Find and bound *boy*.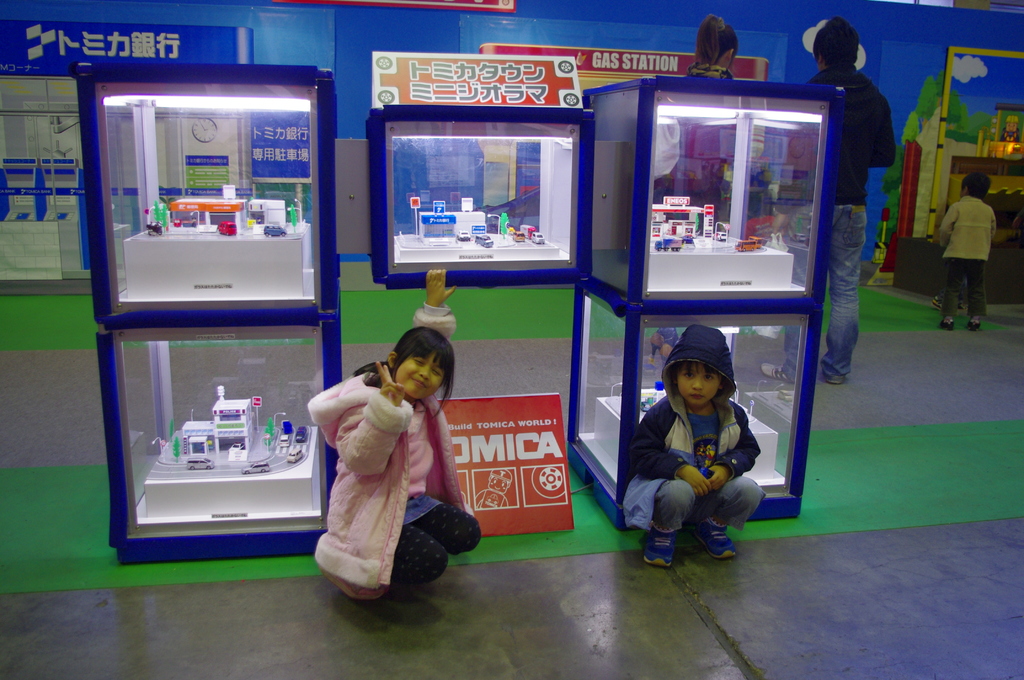
Bound: 938:173:995:330.
